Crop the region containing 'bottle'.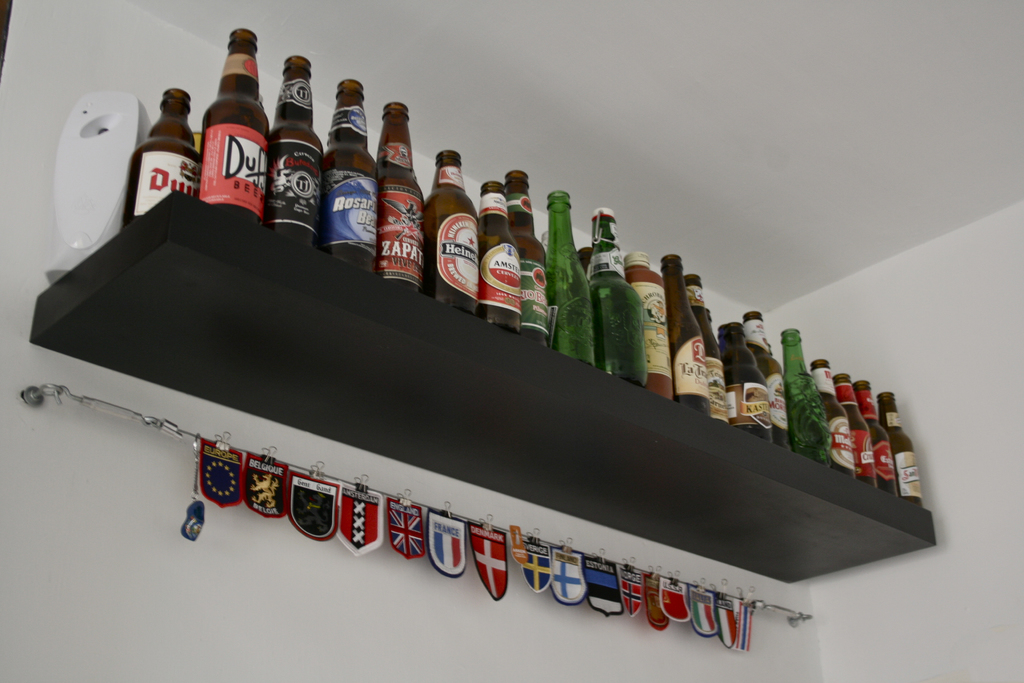
Crop region: l=423, t=145, r=476, b=314.
